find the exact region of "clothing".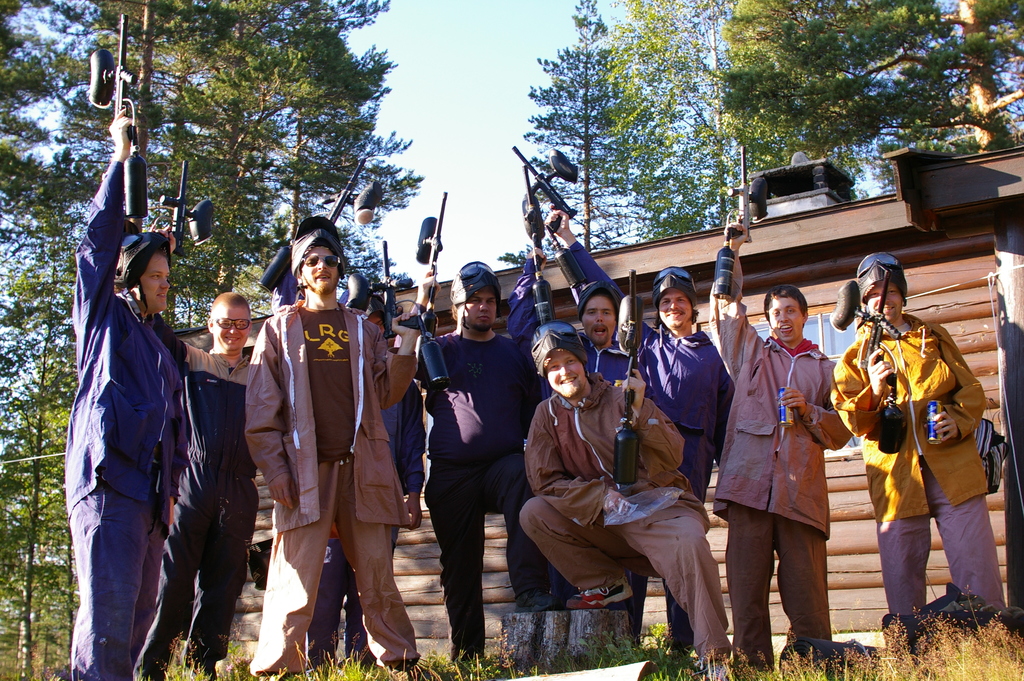
Exact region: 263:257:401:644.
